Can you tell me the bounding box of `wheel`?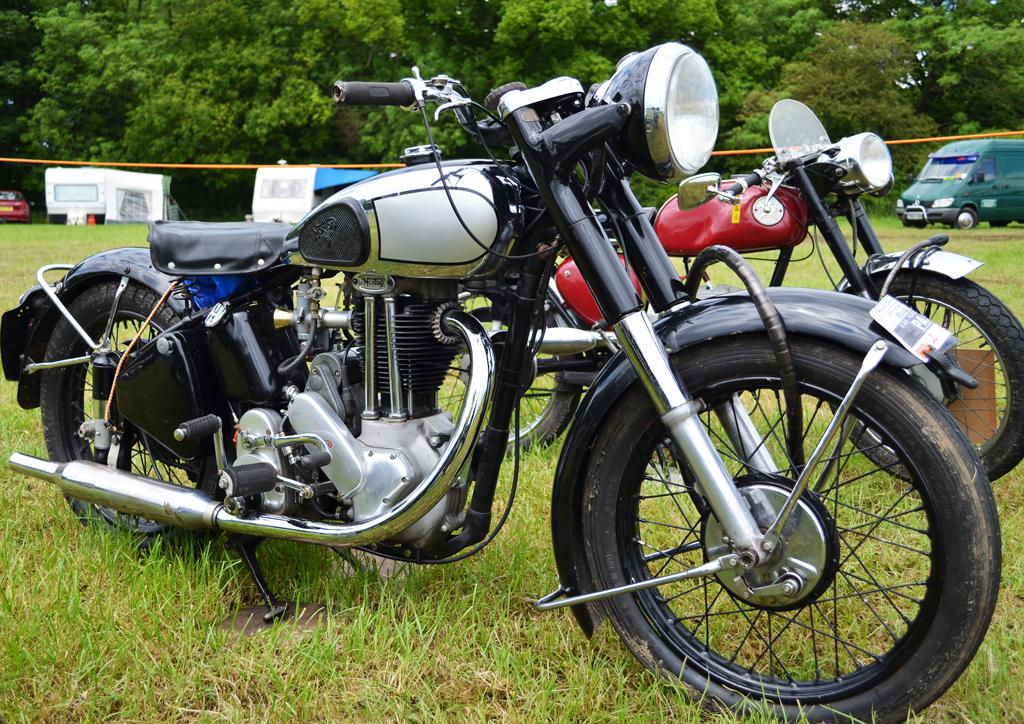
(954, 207, 977, 230).
